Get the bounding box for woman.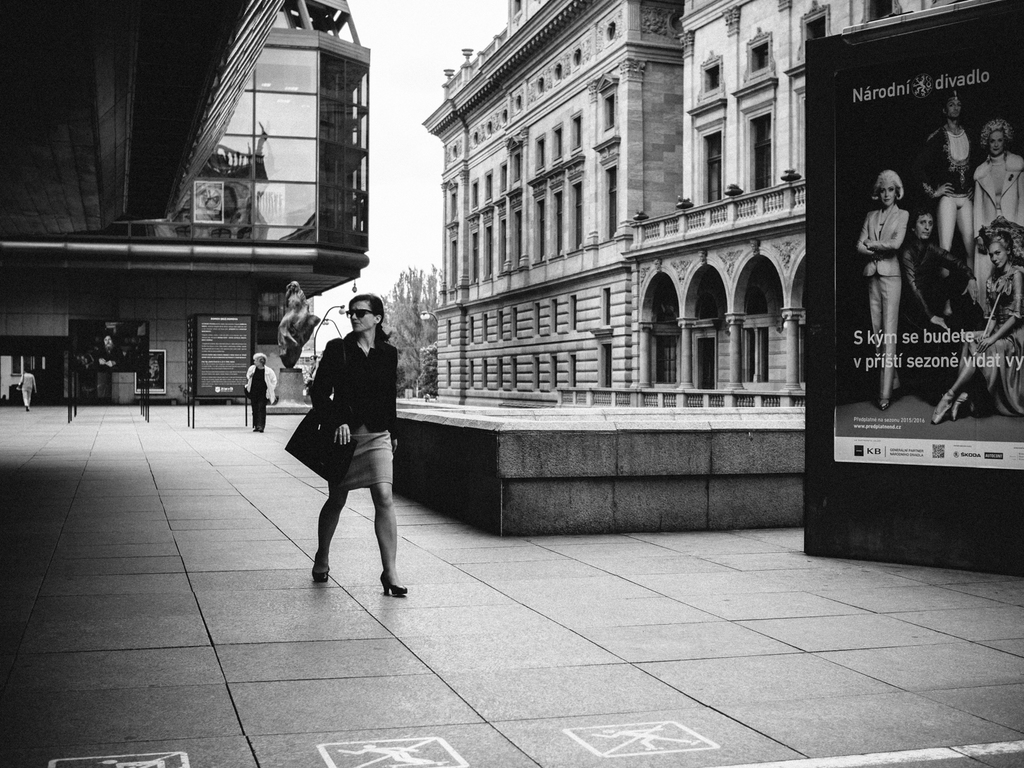
box=[310, 302, 411, 595].
